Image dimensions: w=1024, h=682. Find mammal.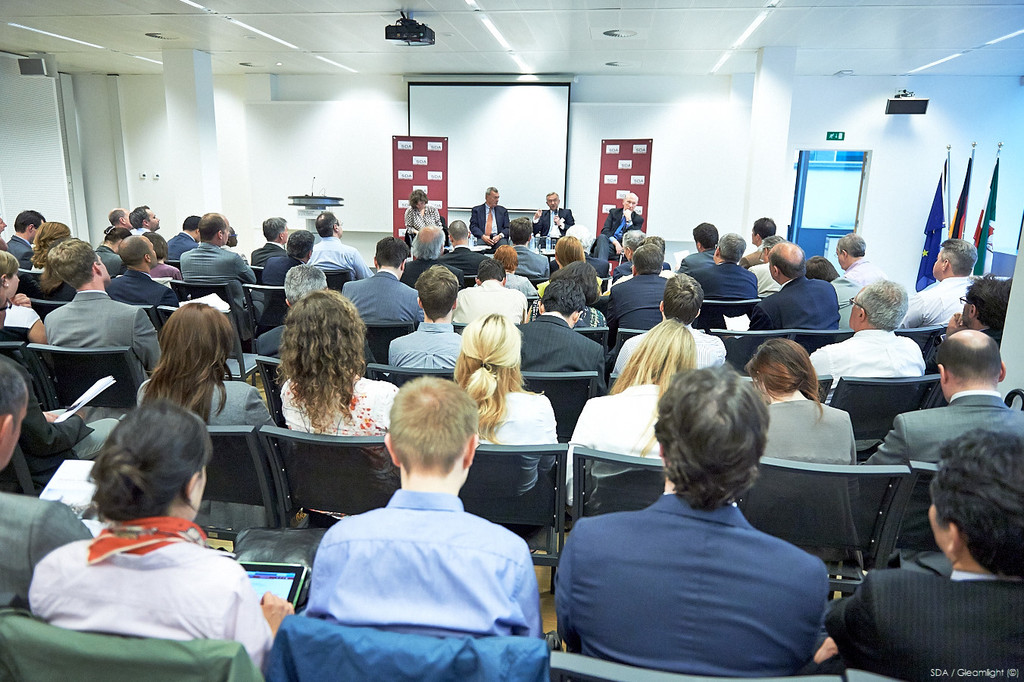
select_region(284, 288, 398, 521).
